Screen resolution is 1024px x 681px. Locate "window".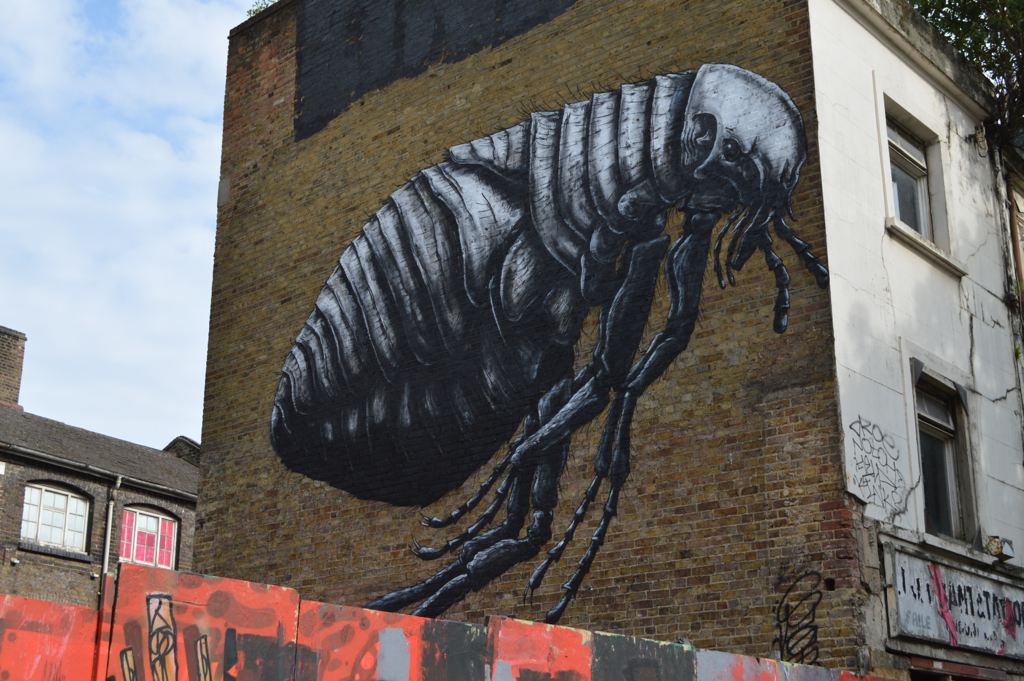
bbox=(915, 359, 976, 547).
